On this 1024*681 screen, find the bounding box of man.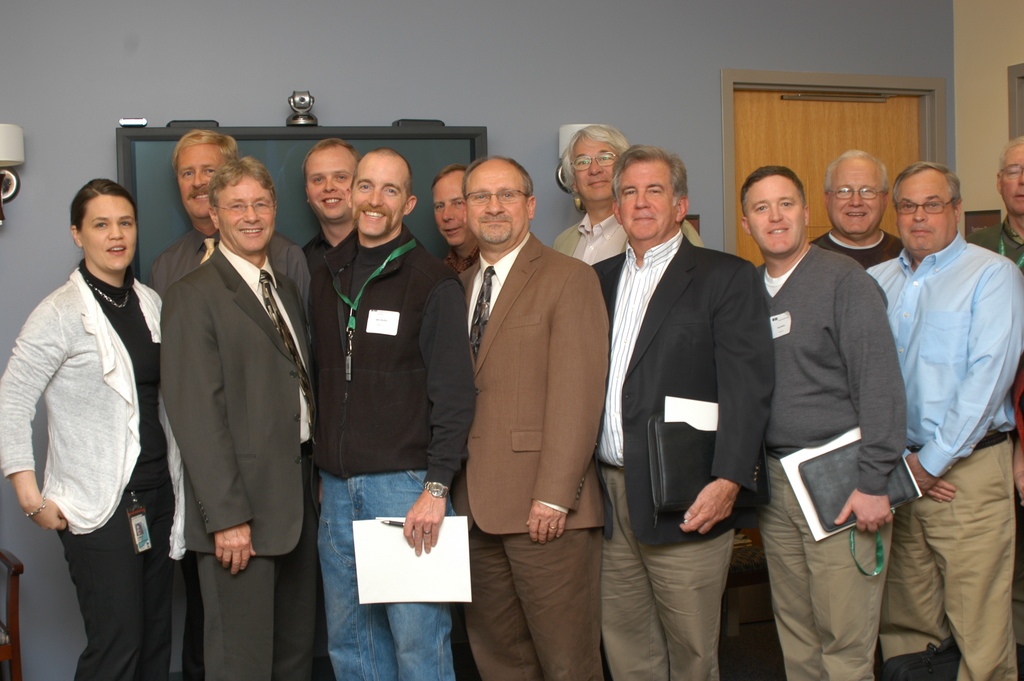
Bounding box: [145, 147, 326, 680].
